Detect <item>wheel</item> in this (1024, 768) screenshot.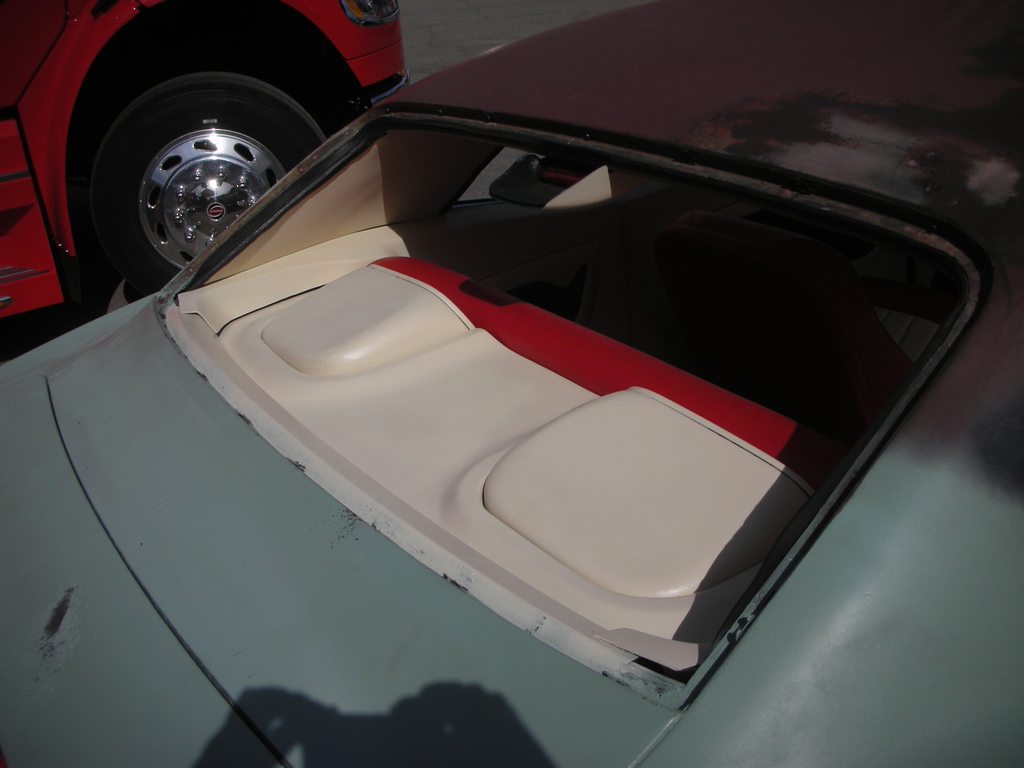
Detection: select_region(92, 72, 327, 285).
